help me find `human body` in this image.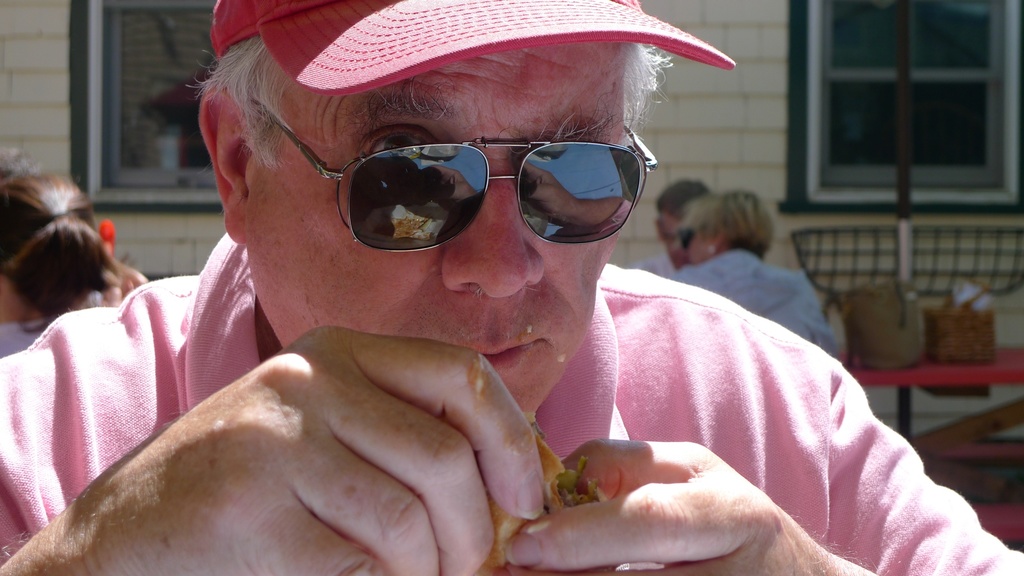
Found it: (664,188,840,360).
